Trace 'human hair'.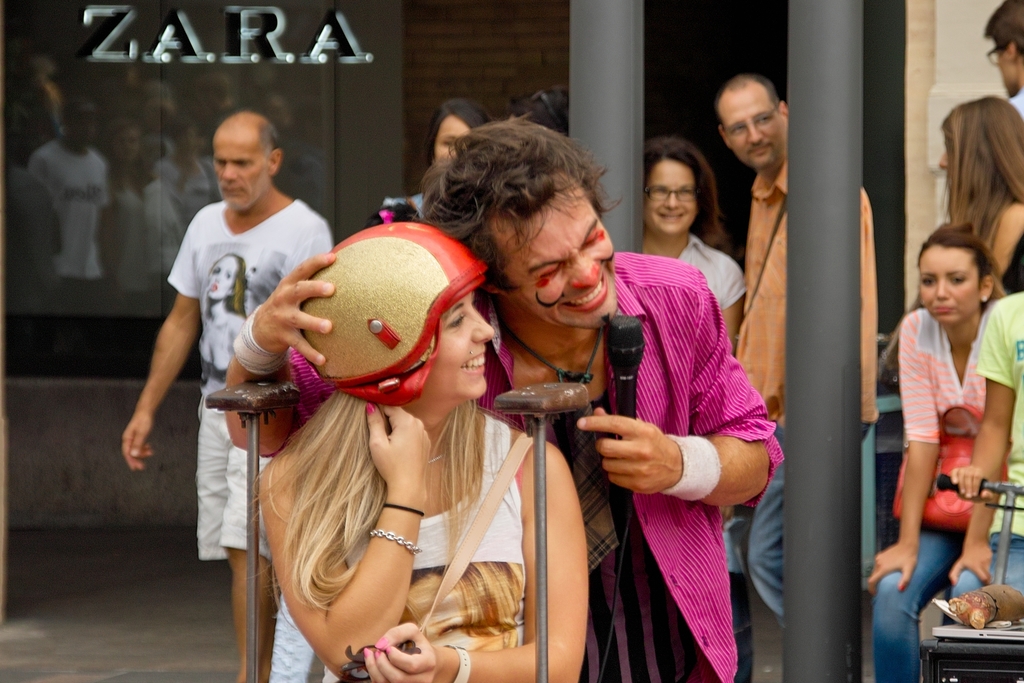
Traced to [511,82,575,137].
